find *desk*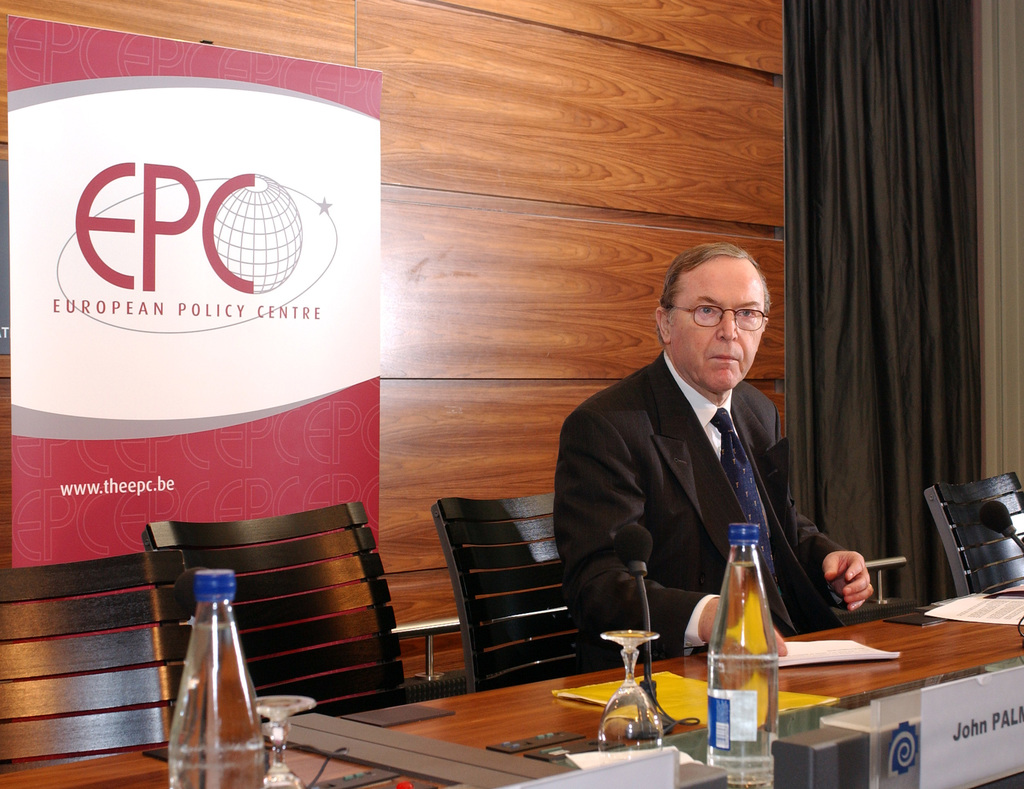
crop(0, 583, 1023, 788)
